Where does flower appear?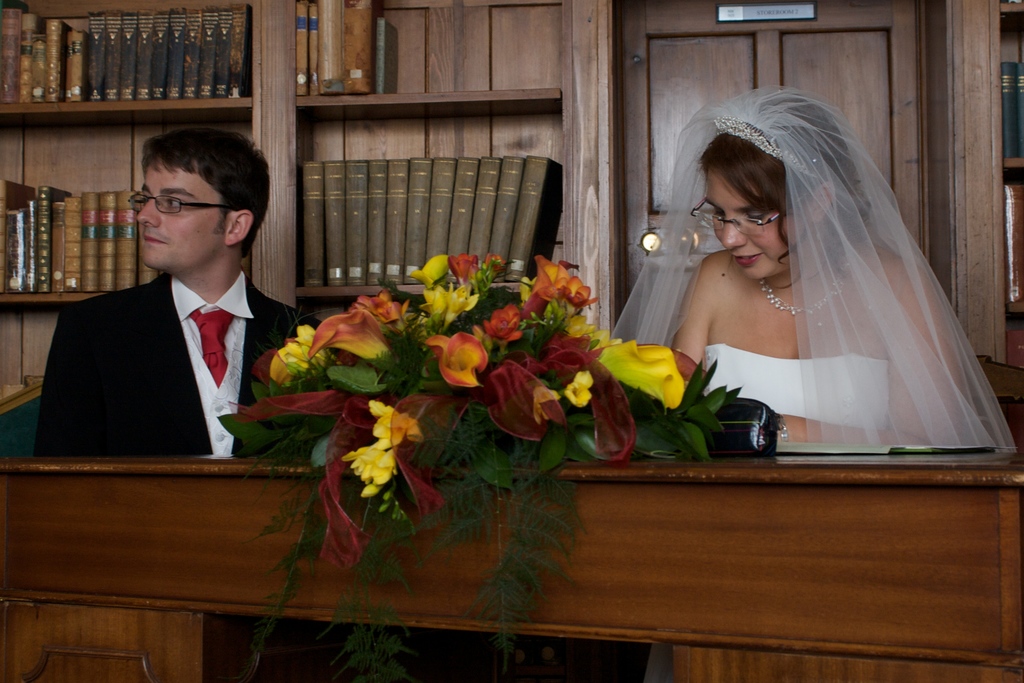
Appears at (x1=422, y1=326, x2=495, y2=393).
